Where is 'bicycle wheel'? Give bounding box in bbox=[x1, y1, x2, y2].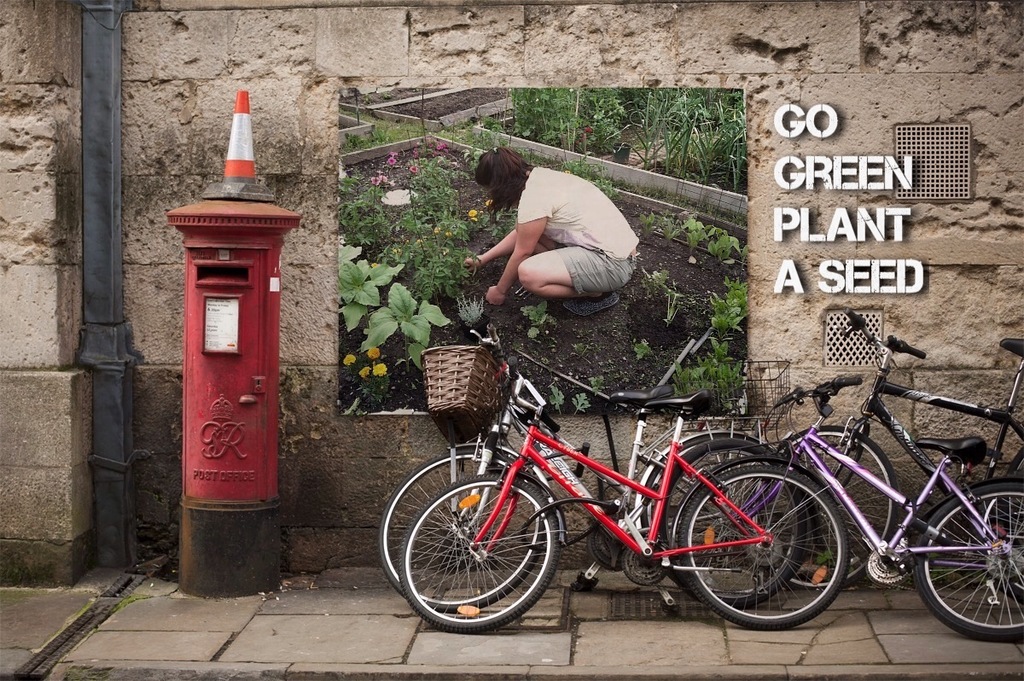
bbox=[397, 473, 560, 634].
